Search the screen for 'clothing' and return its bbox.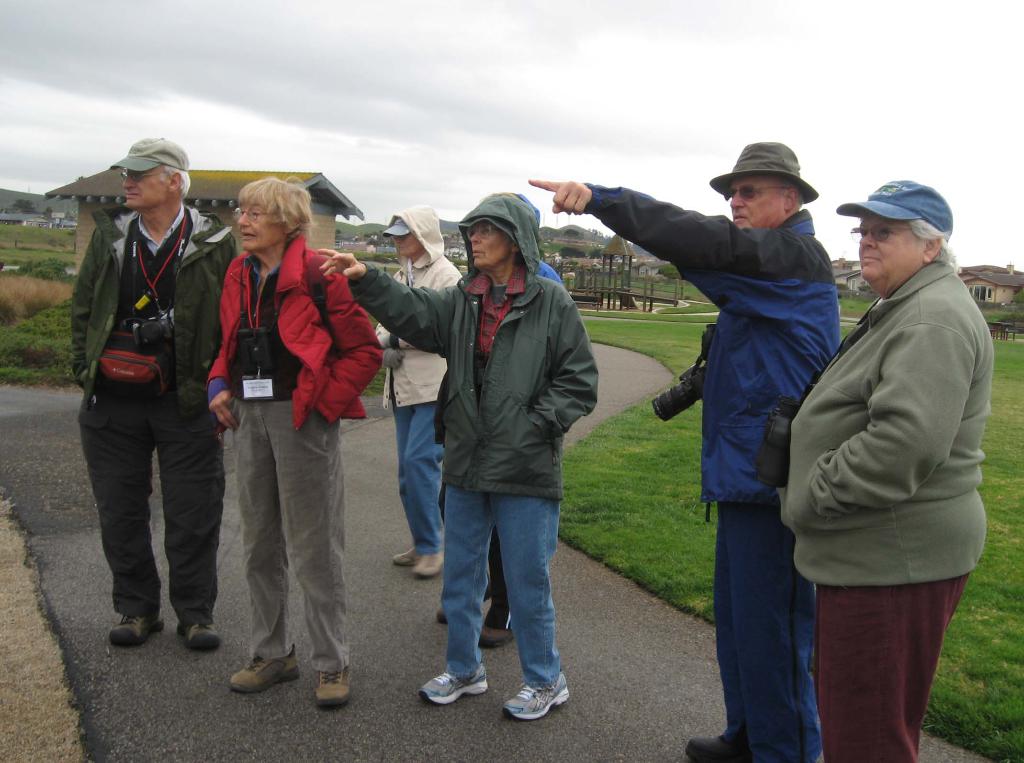
Found: left=377, top=206, right=465, bottom=560.
